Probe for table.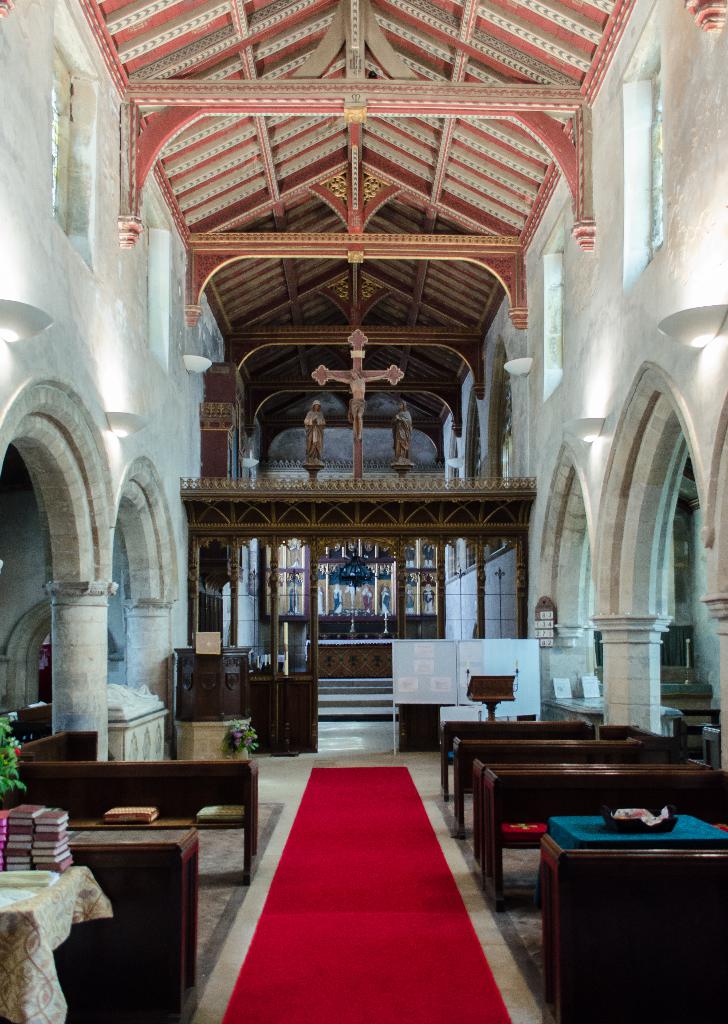
Probe result: left=528, top=800, right=727, bottom=1013.
